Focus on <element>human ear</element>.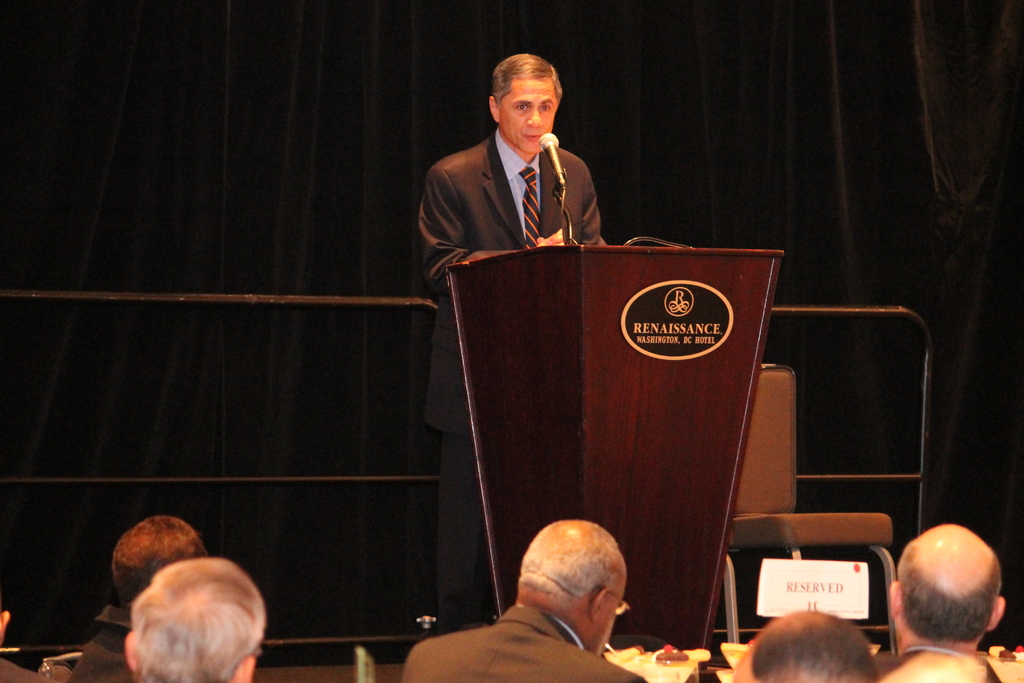
Focused at (988, 596, 1006, 634).
